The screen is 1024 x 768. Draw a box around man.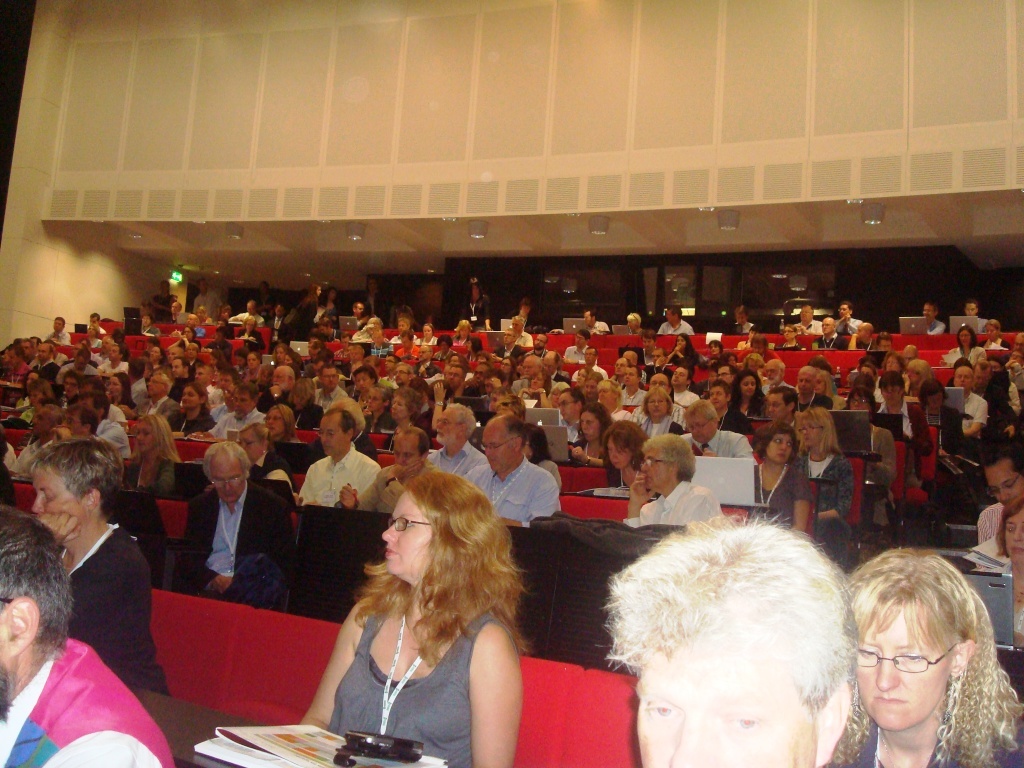
315, 361, 350, 412.
